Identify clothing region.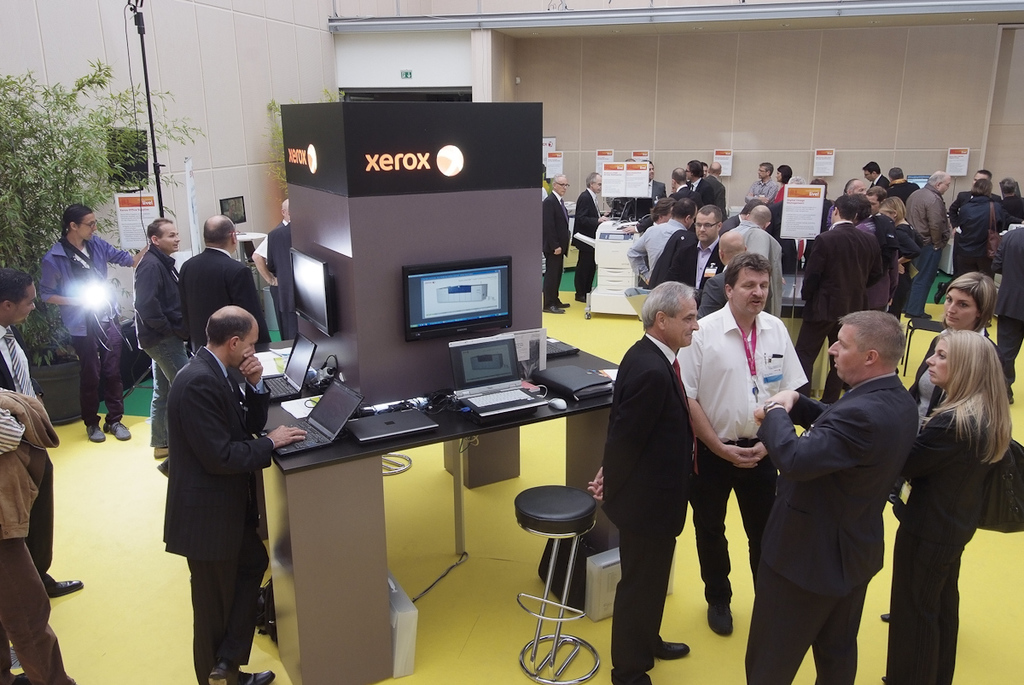
Region: (left=264, top=220, right=296, bottom=341).
